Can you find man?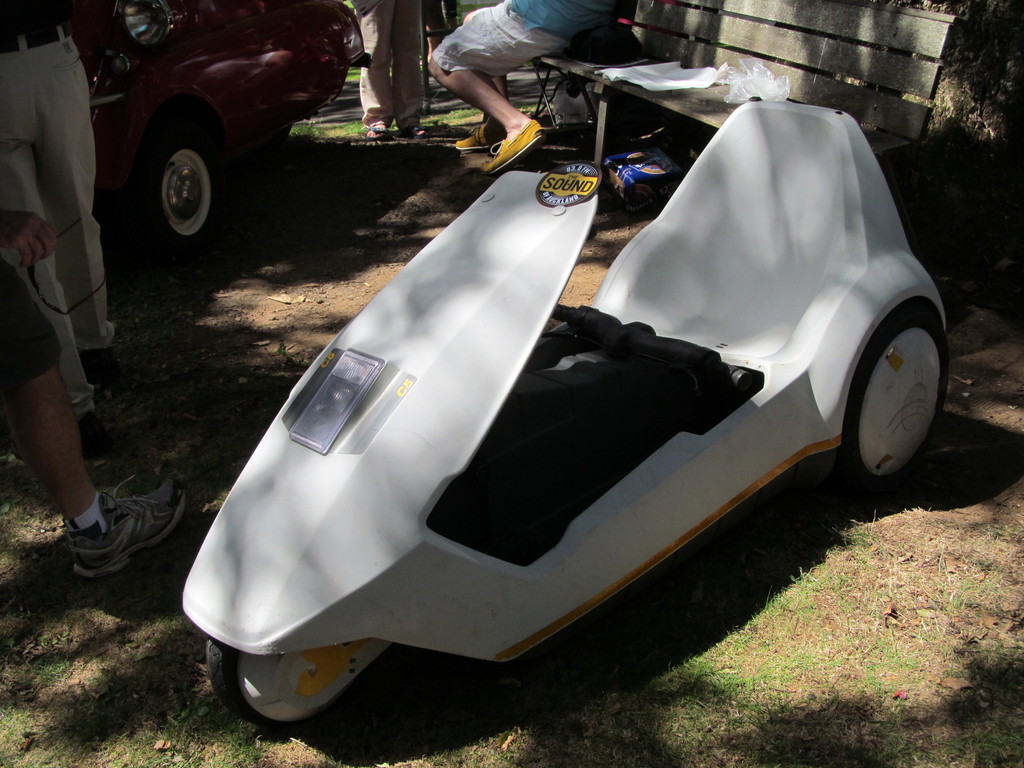
Yes, bounding box: (0,0,99,460).
